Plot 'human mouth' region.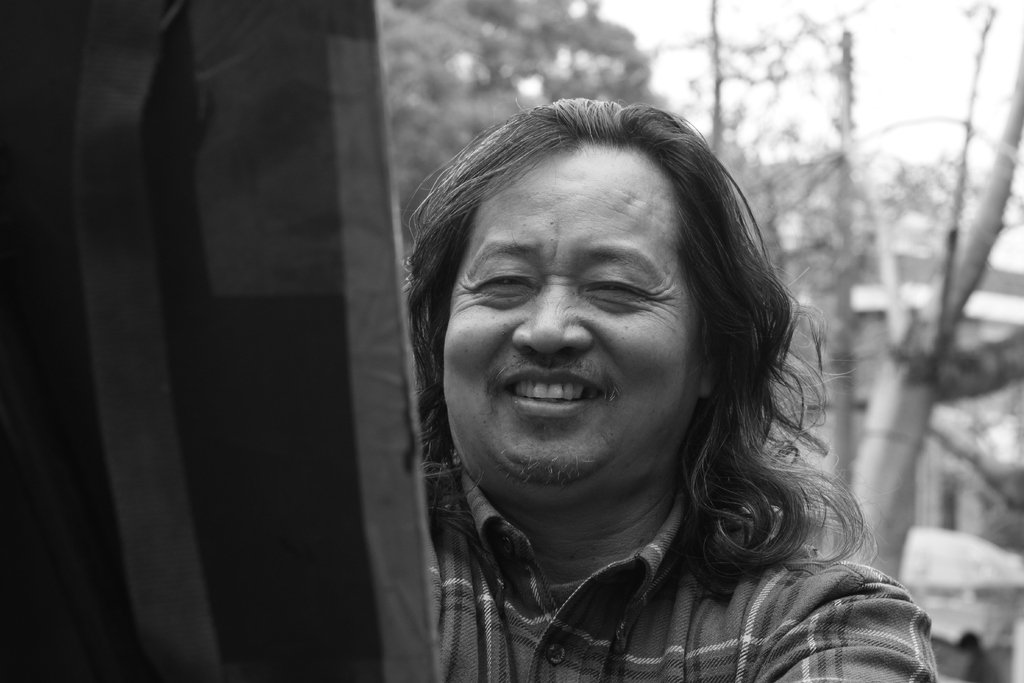
Plotted at detection(504, 364, 601, 419).
